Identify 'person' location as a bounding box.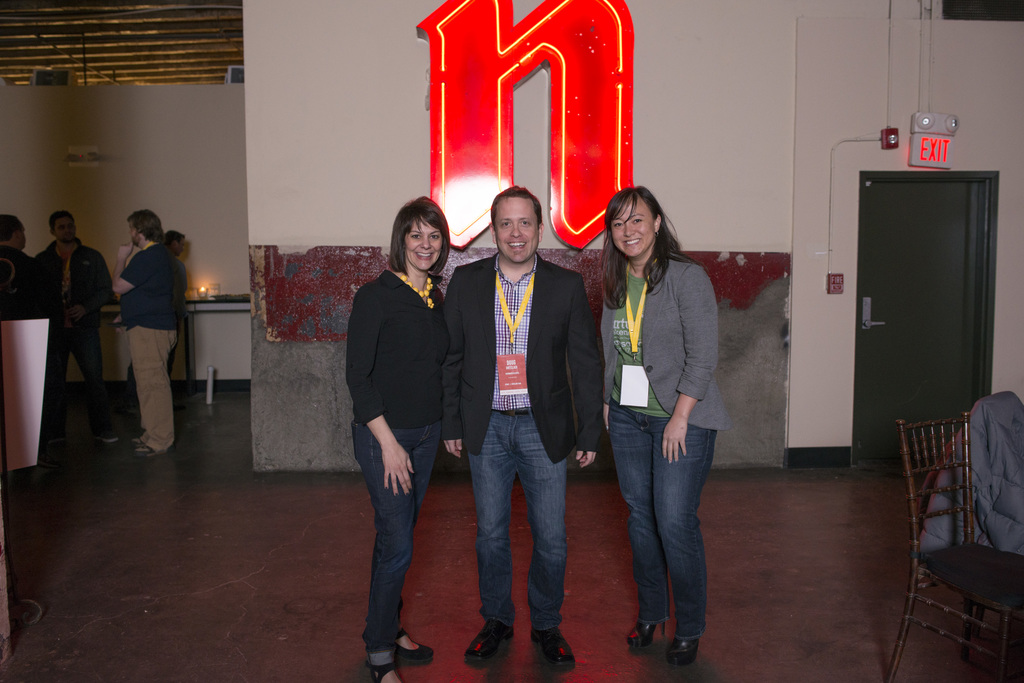
detection(449, 189, 602, 670).
